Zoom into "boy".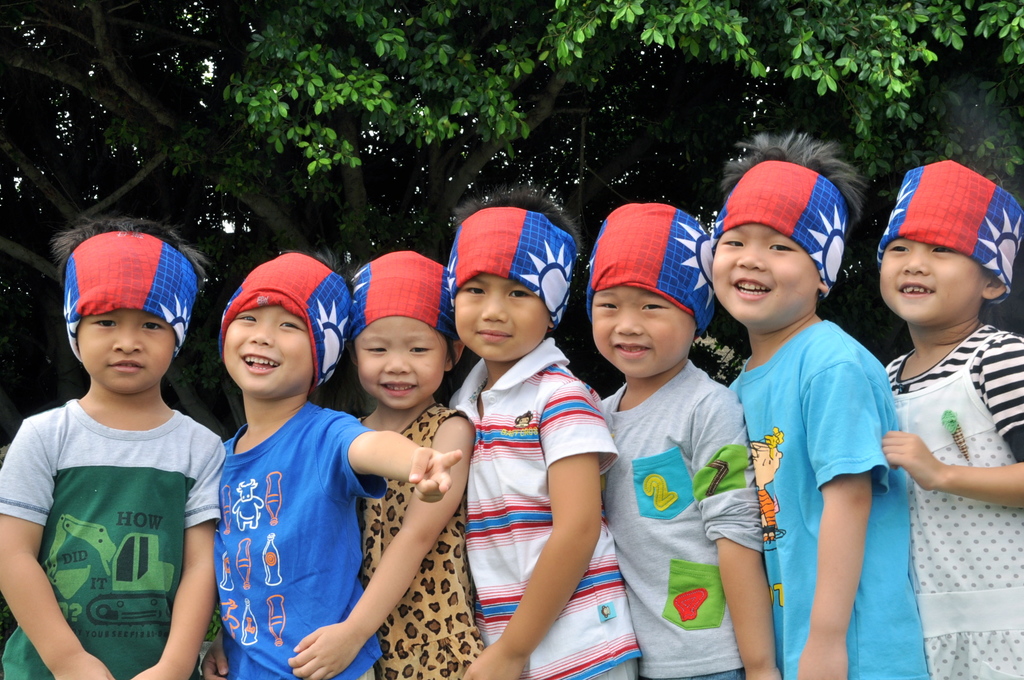
Zoom target: BBox(735, 129, 931, 679).
